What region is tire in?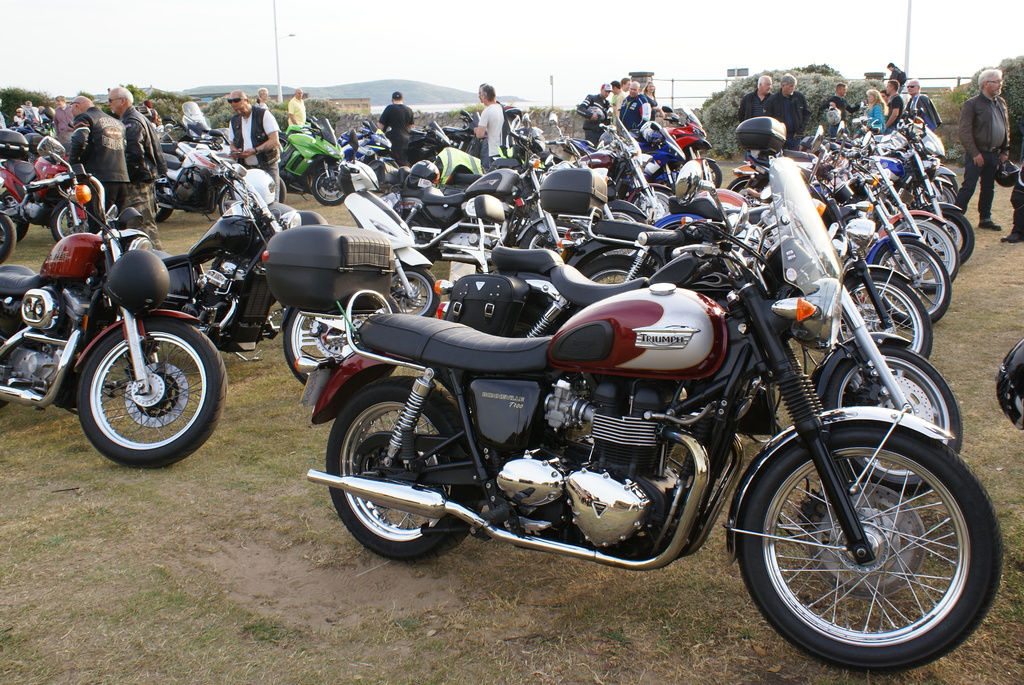
927 200 977 265.
